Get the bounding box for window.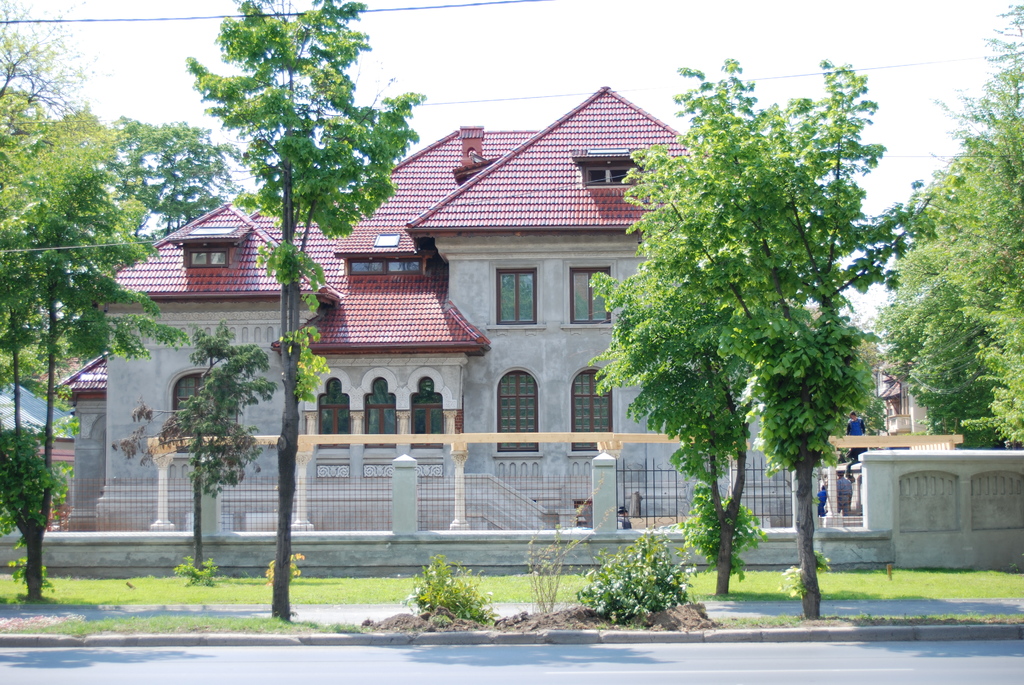
rect(481, 260, 560, 327).
